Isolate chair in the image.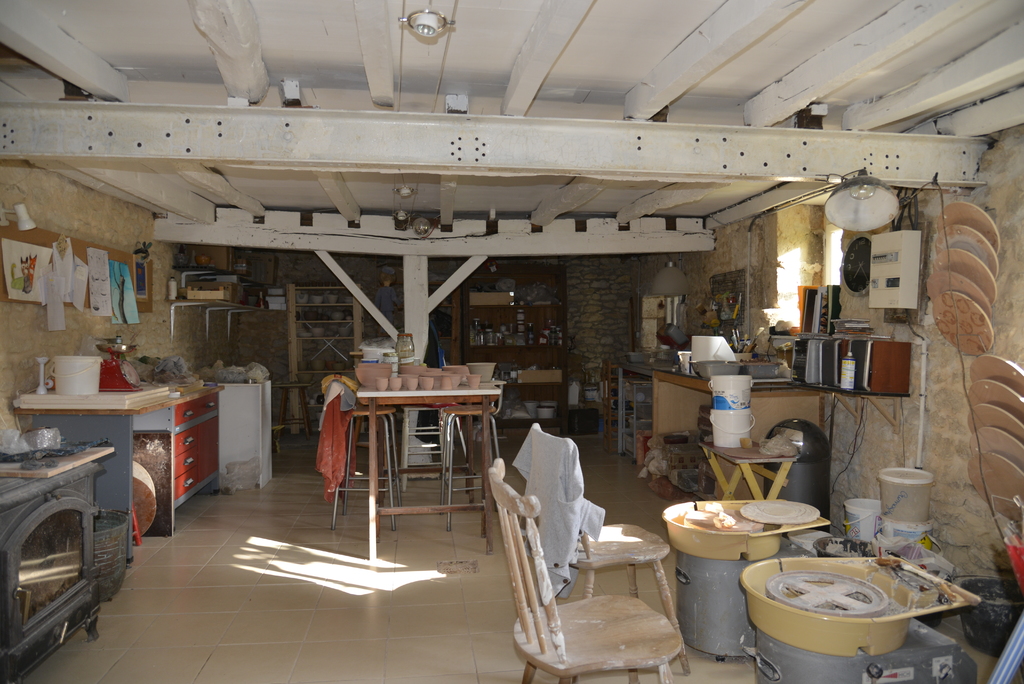
Isolated region: 518 484 693 677.
